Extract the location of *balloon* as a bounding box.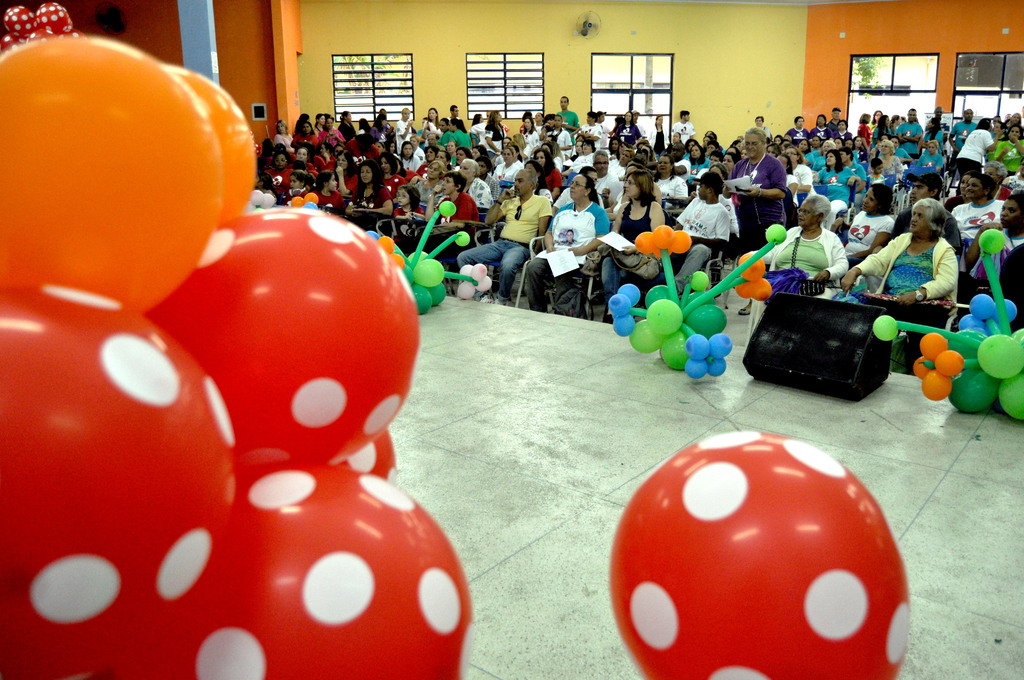
[108,455,477,679].
